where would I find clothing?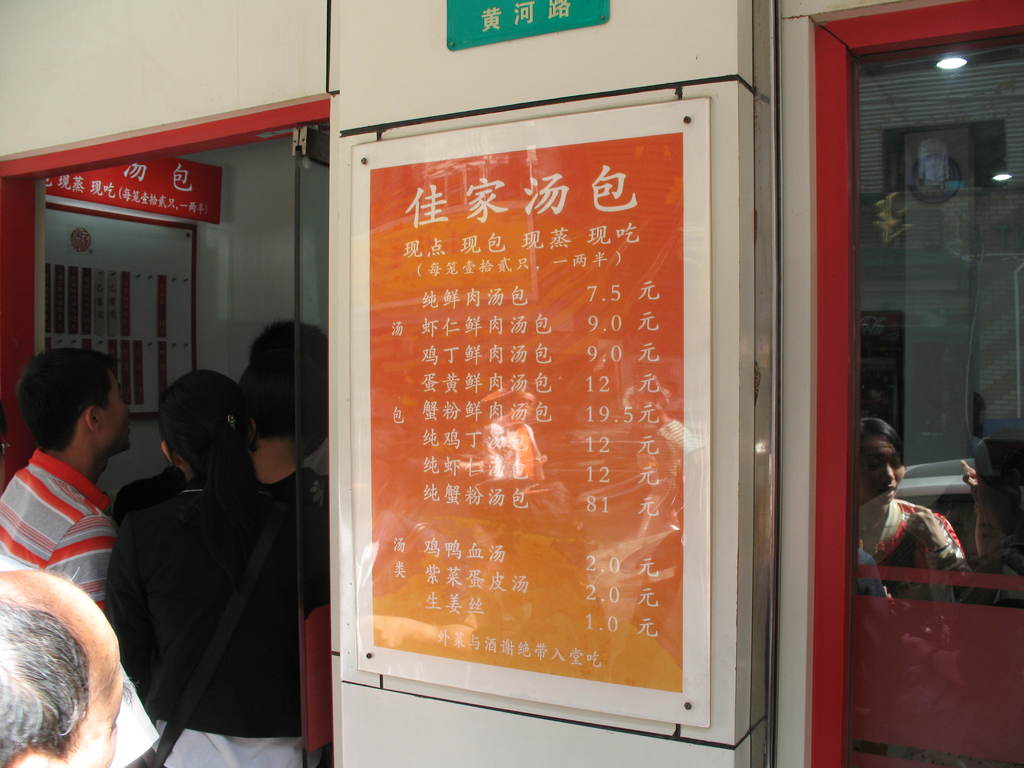
At 957, 534, 1023, 607.
